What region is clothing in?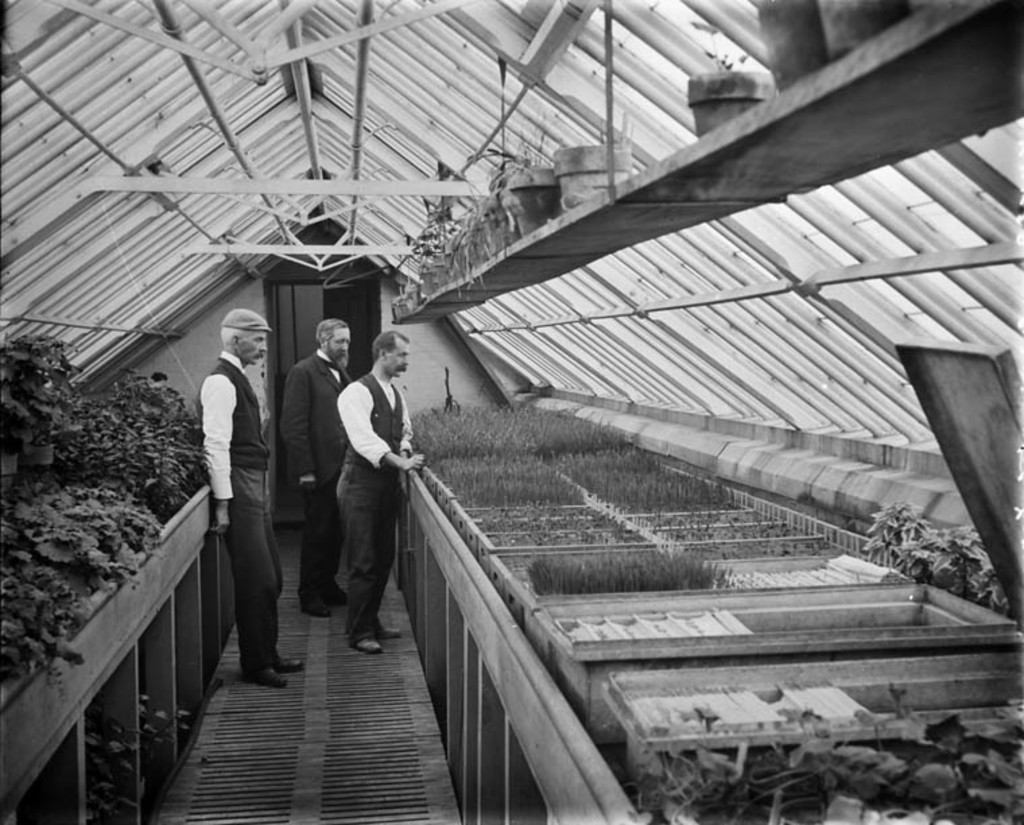
[310, 328, 418, 658].
